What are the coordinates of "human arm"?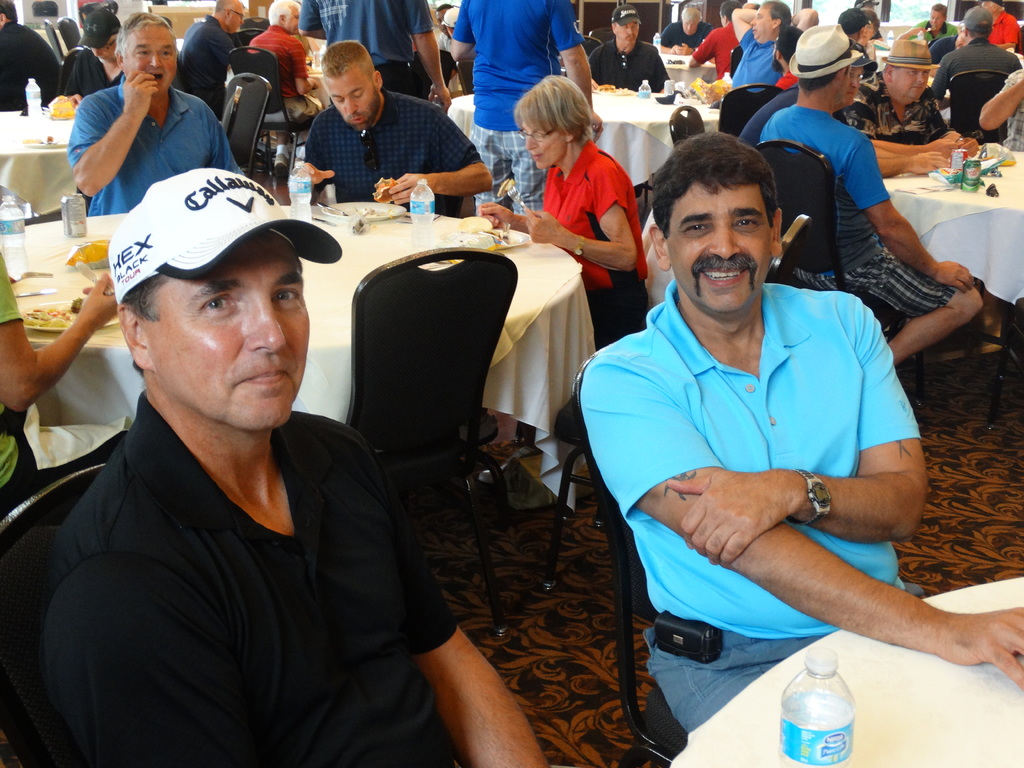
(403, 1, 452, 108).
